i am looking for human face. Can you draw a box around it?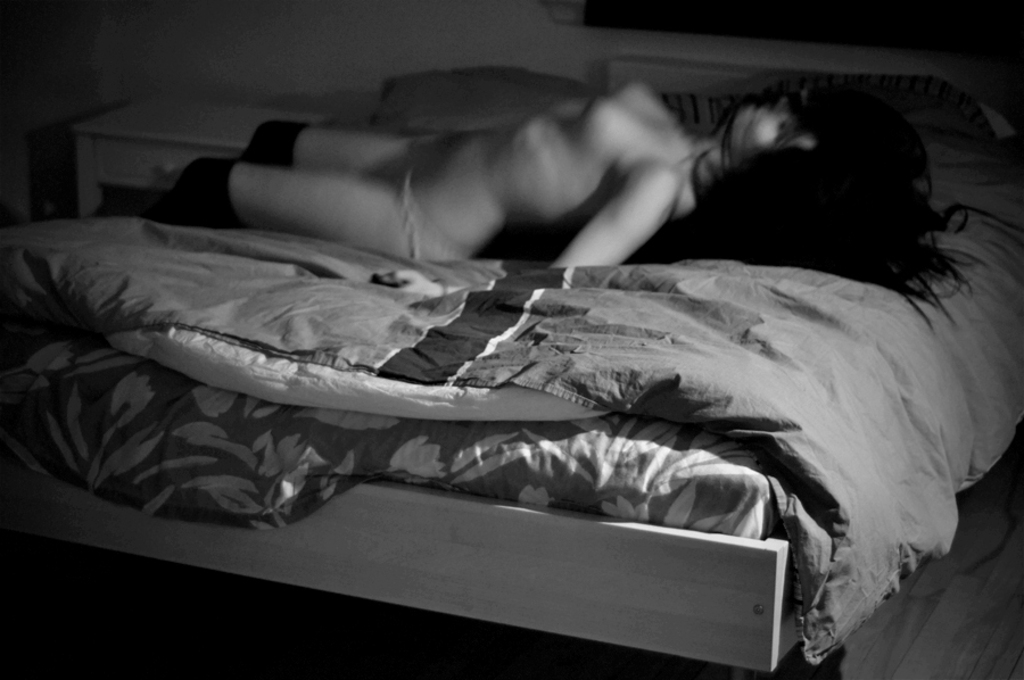
Sure, the bounding box is 728, 86, 843, 159.
